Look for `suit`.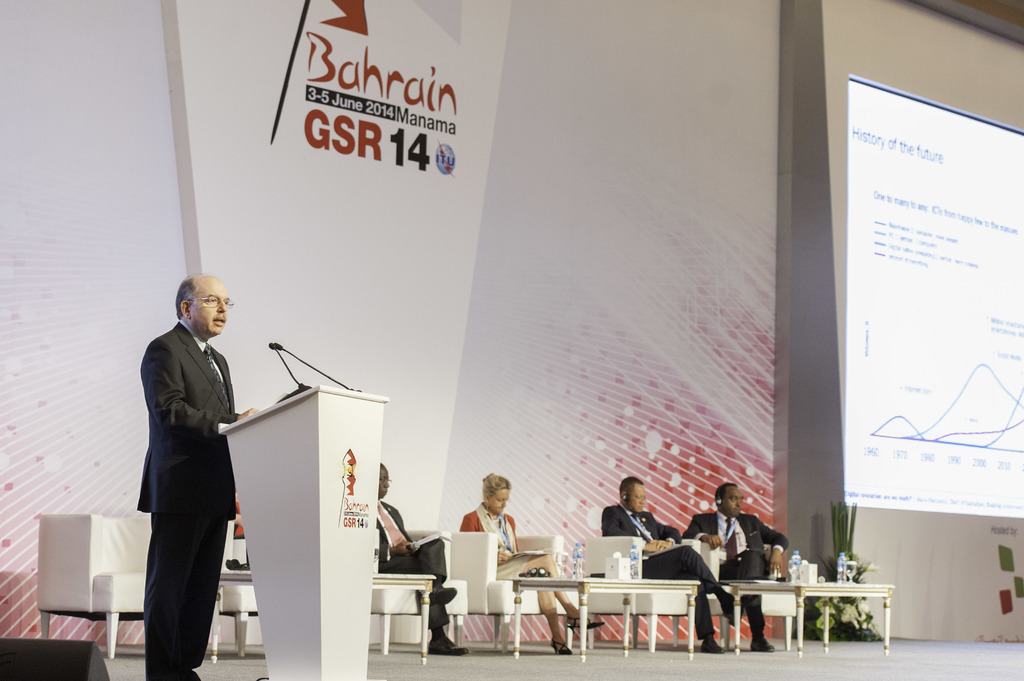
Found: {"left": 604, "top": 503, "right": 731, "bottom": 637}.
